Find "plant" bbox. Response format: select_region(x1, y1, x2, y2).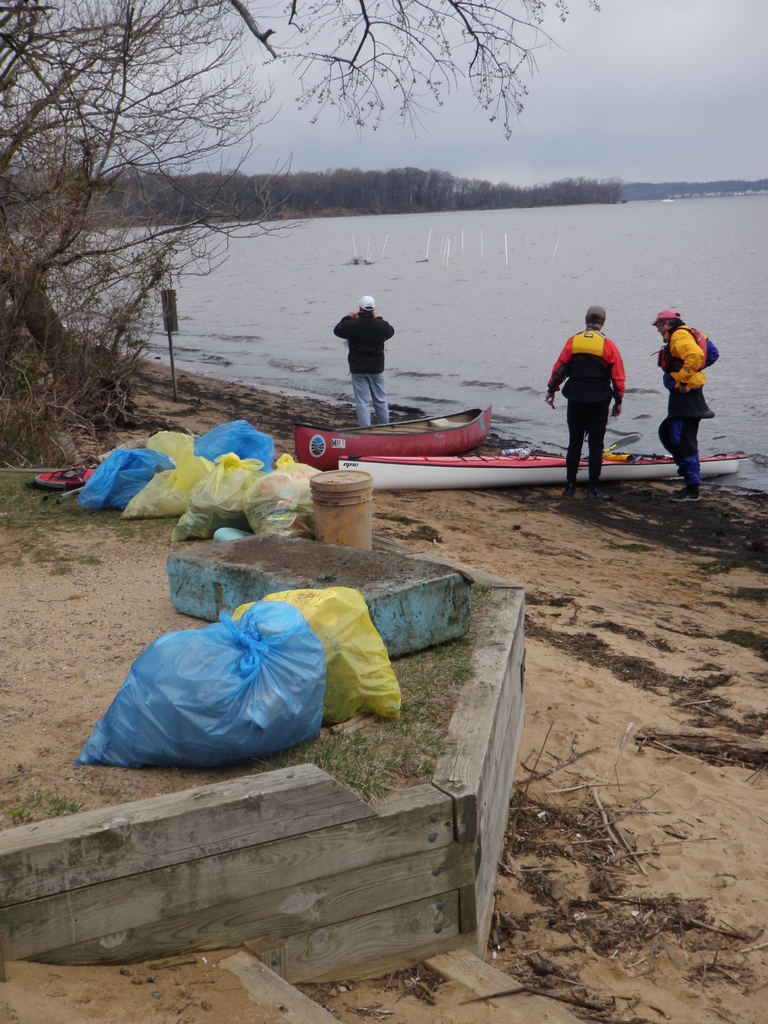
select_region(7, 787, 88, 828).
